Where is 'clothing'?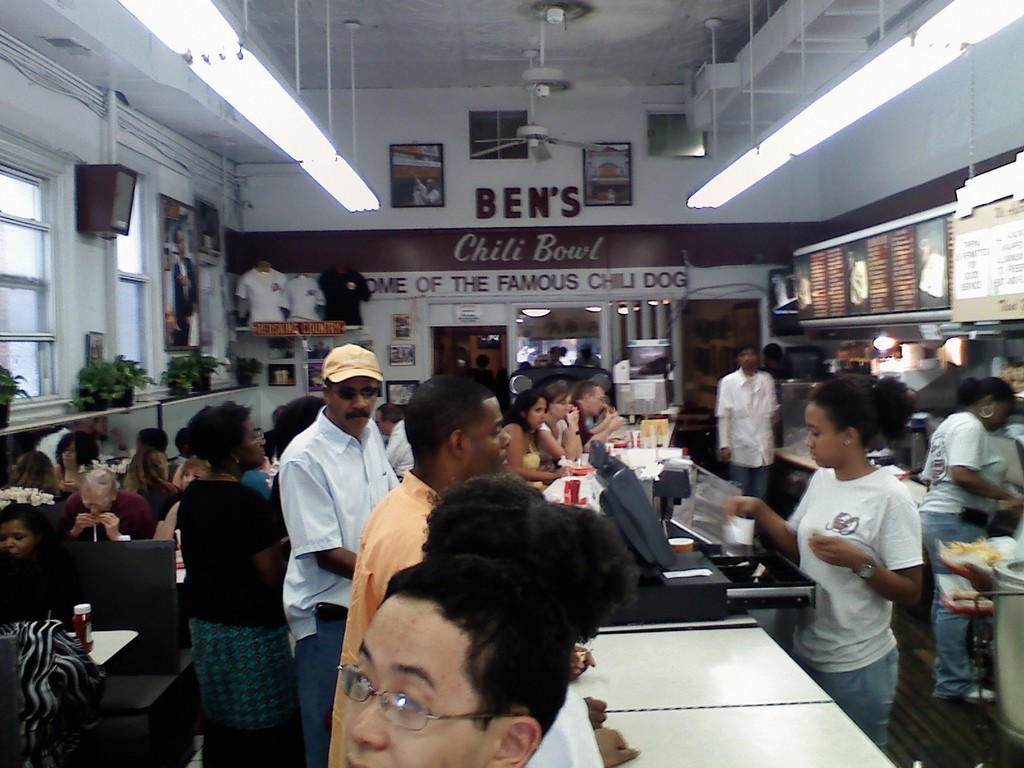
locate(36, 422, 74, 476).
